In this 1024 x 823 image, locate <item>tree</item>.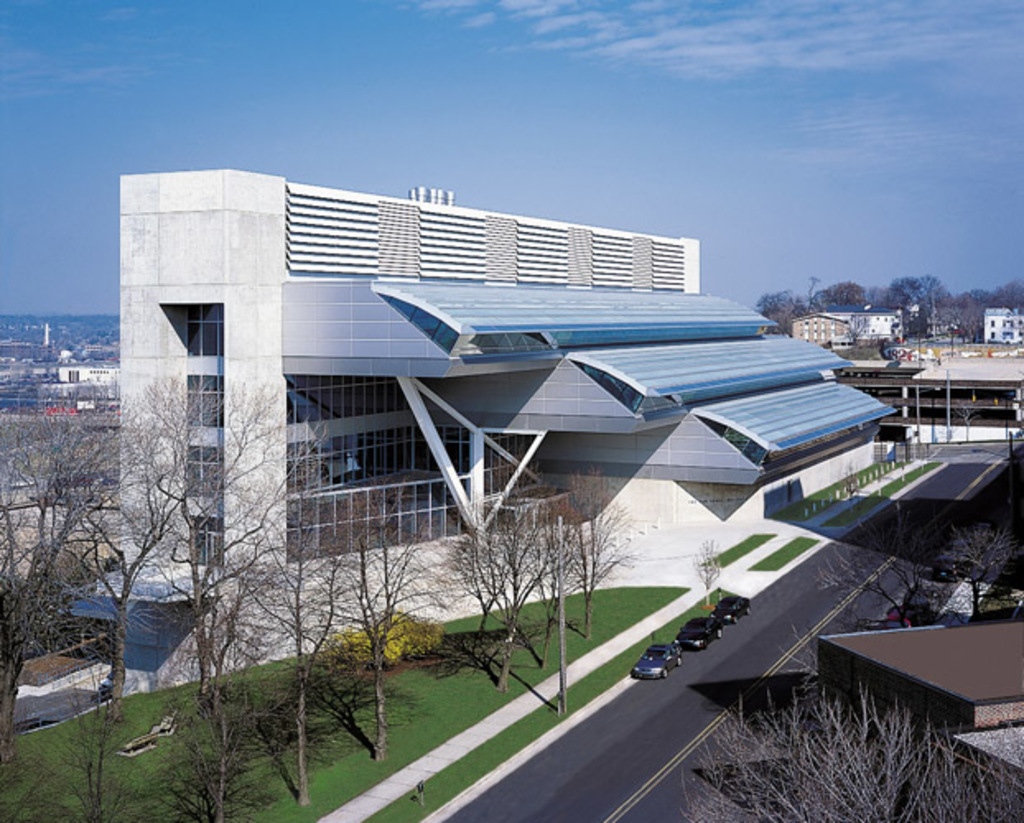
Bounding box: x1=441 y1=512 x2=520 y2=678.
